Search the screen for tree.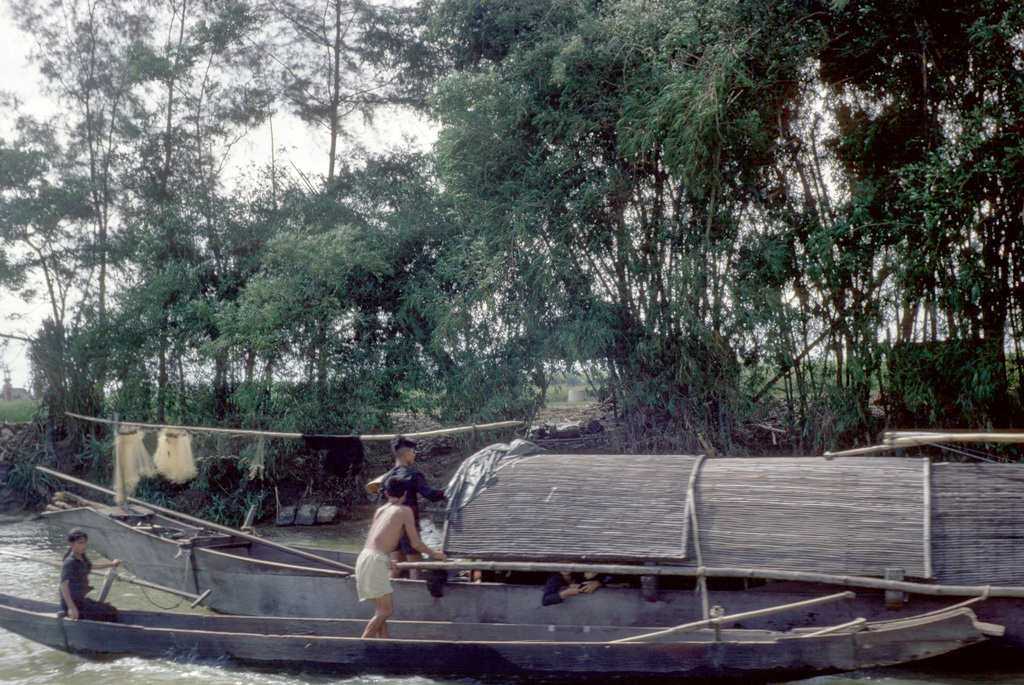
Found at <bbox>443, 0, 585, 74</bbox>.
